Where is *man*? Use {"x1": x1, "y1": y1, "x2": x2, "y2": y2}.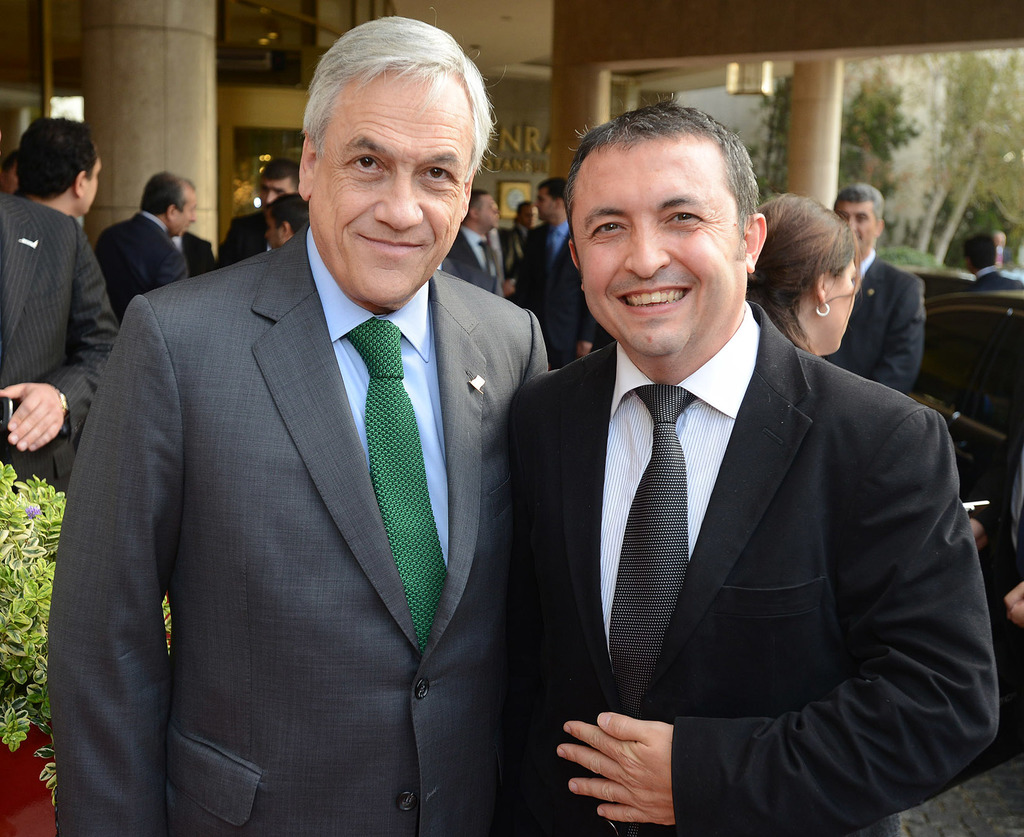
{"x1": 494, "y1": 101, "x2": 974, "y2": 836}.
